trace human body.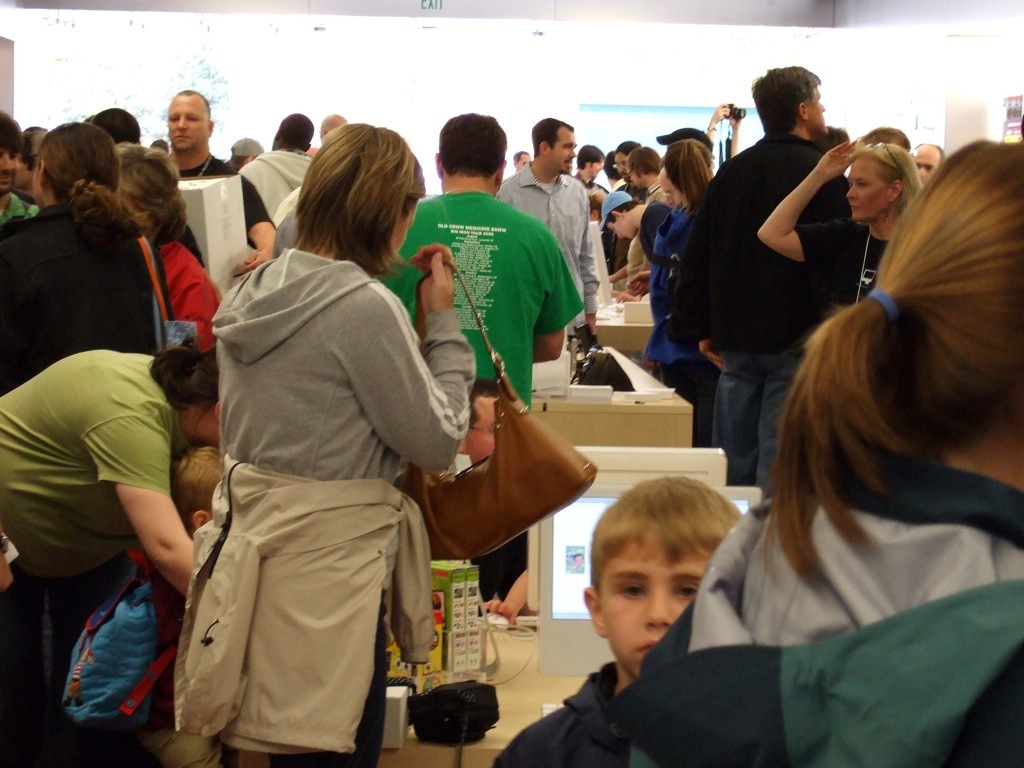
Traced to bbox(171, 178, 445, 767).
